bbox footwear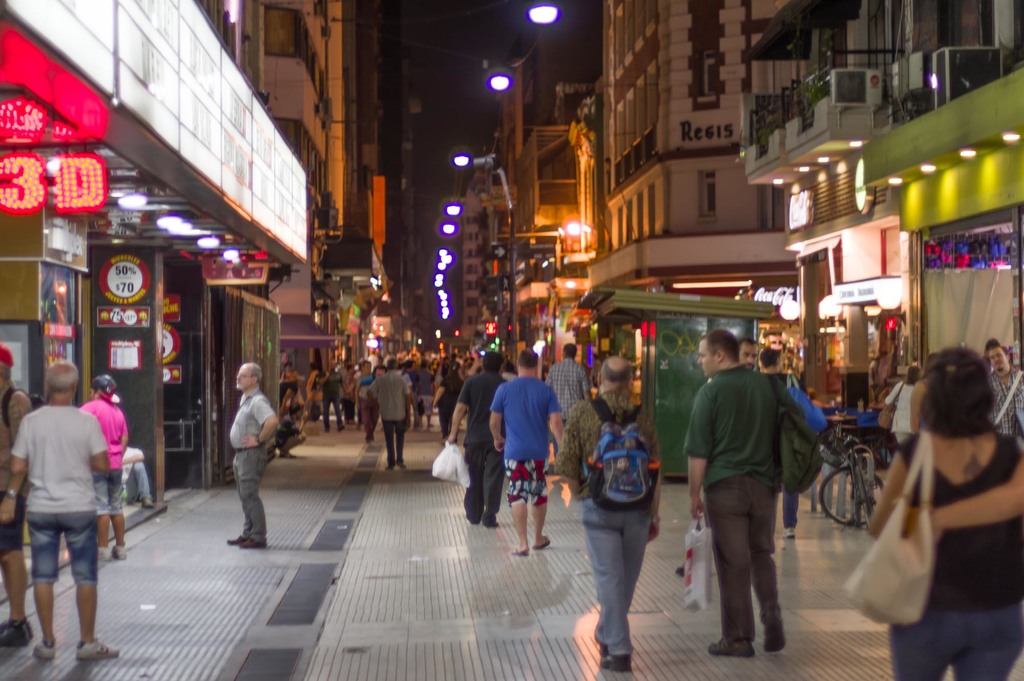
select_region(765, 610, 786, 653)
